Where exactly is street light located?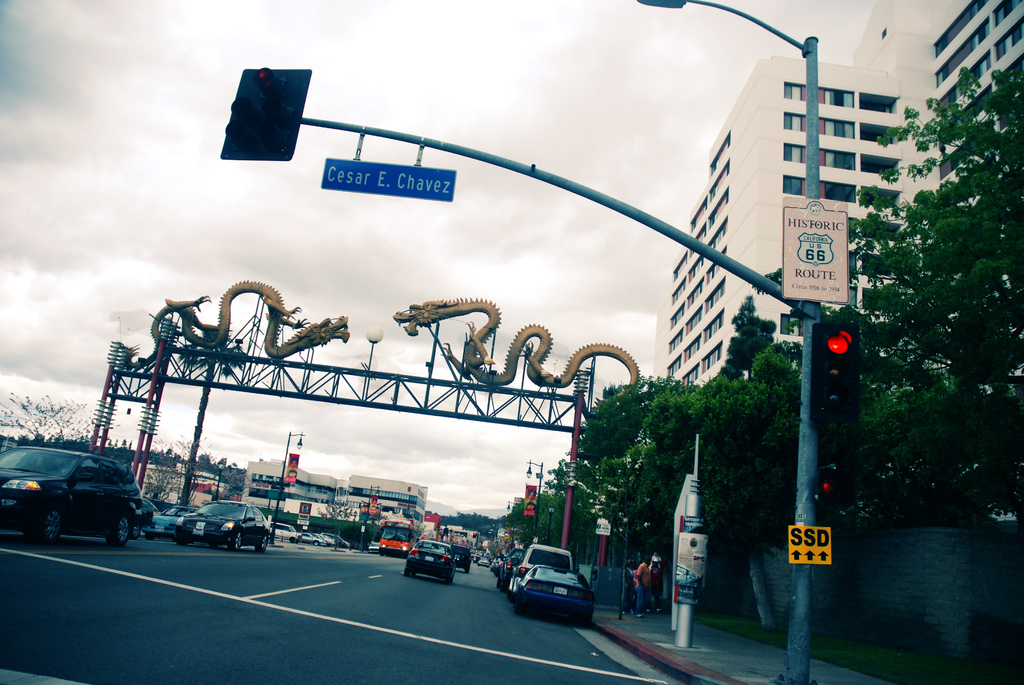
Its bounding box is BBox(214, 455, 230, 501).
